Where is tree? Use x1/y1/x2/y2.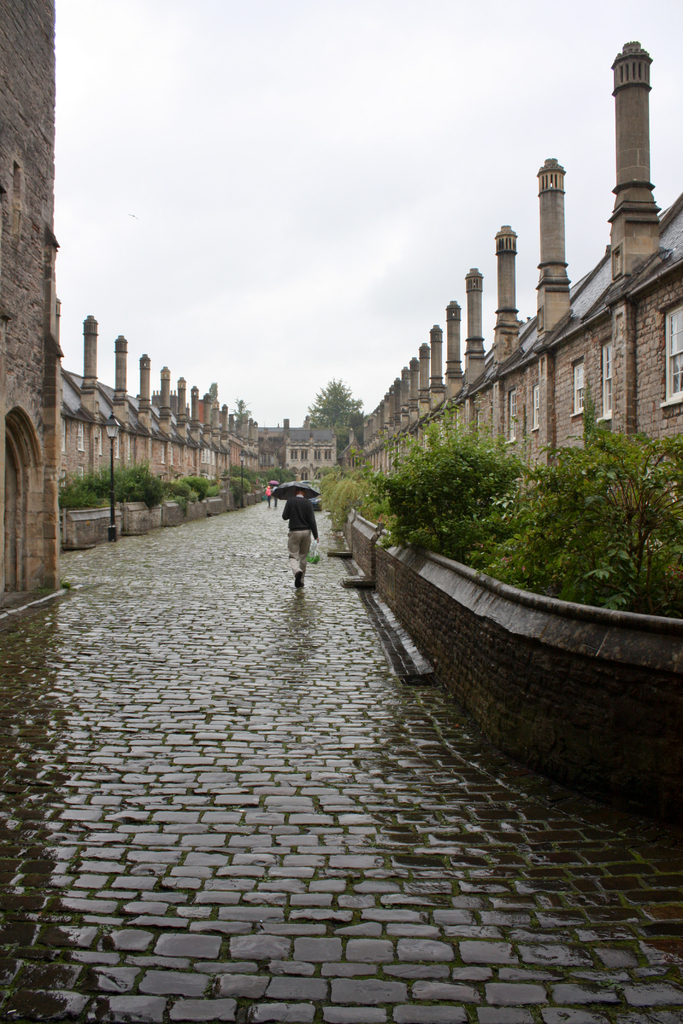
303/374/364/431.
